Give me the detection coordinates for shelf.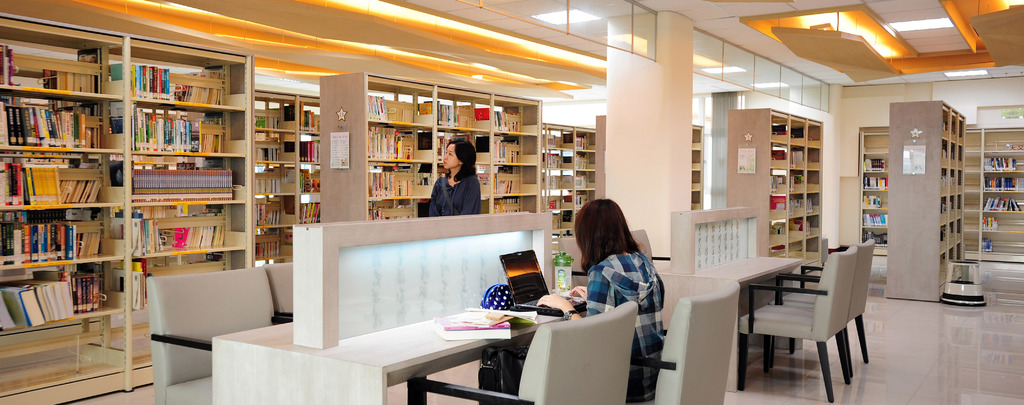
<bbox>494, 97, 536, 137</bbox>.
